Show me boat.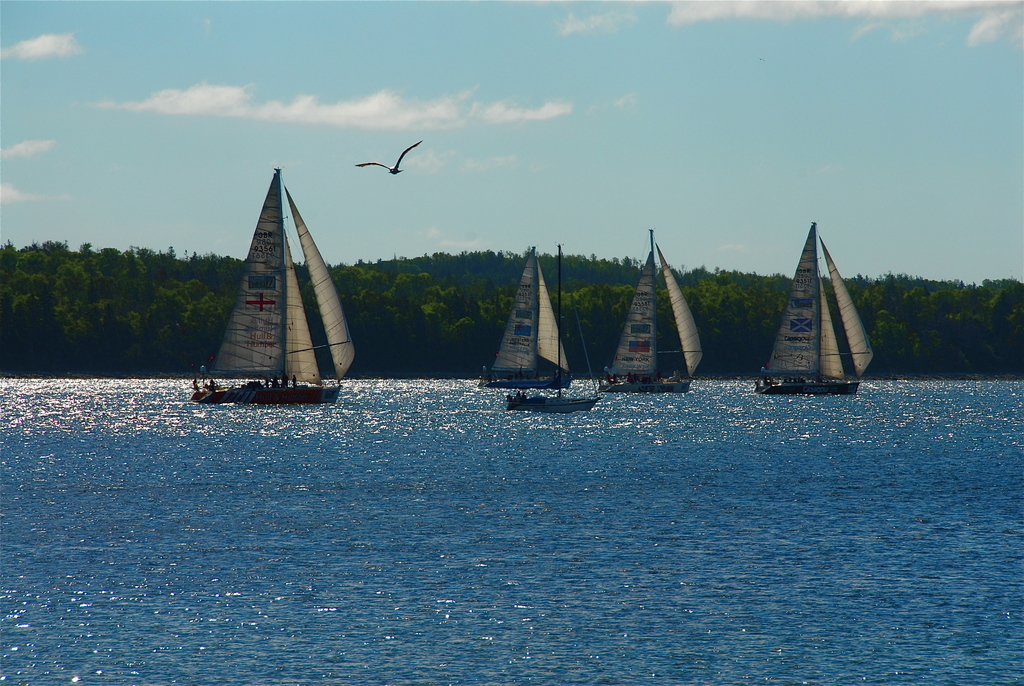
boat is here: (273, 173, 353, 408).
